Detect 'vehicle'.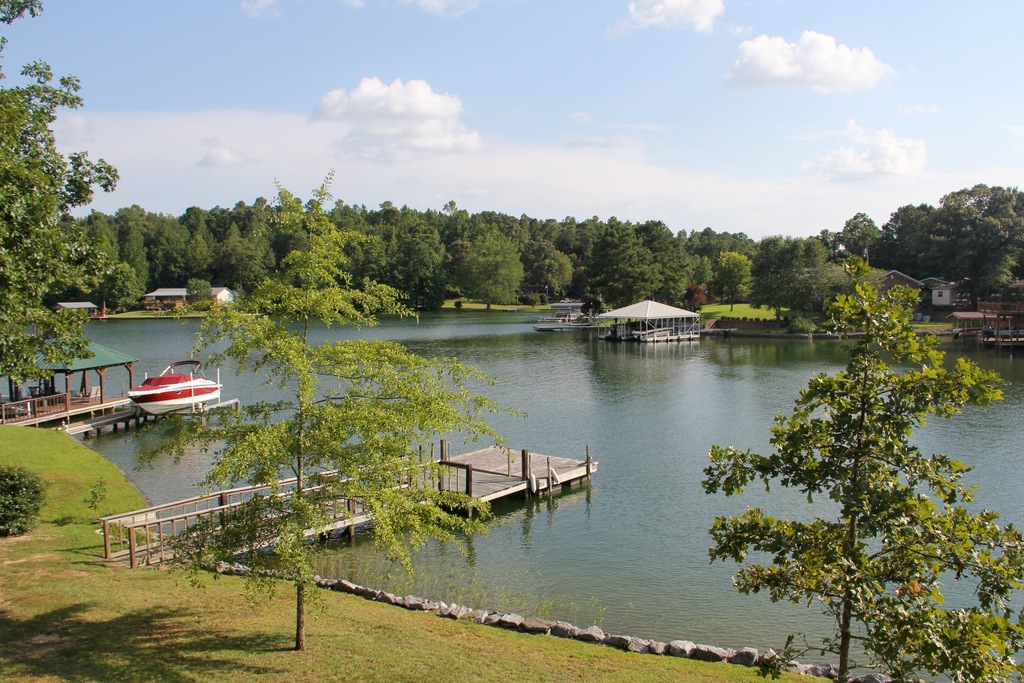
Detected at {"left": 124, "top": 356, "right": 220, "bottom": 422}.
